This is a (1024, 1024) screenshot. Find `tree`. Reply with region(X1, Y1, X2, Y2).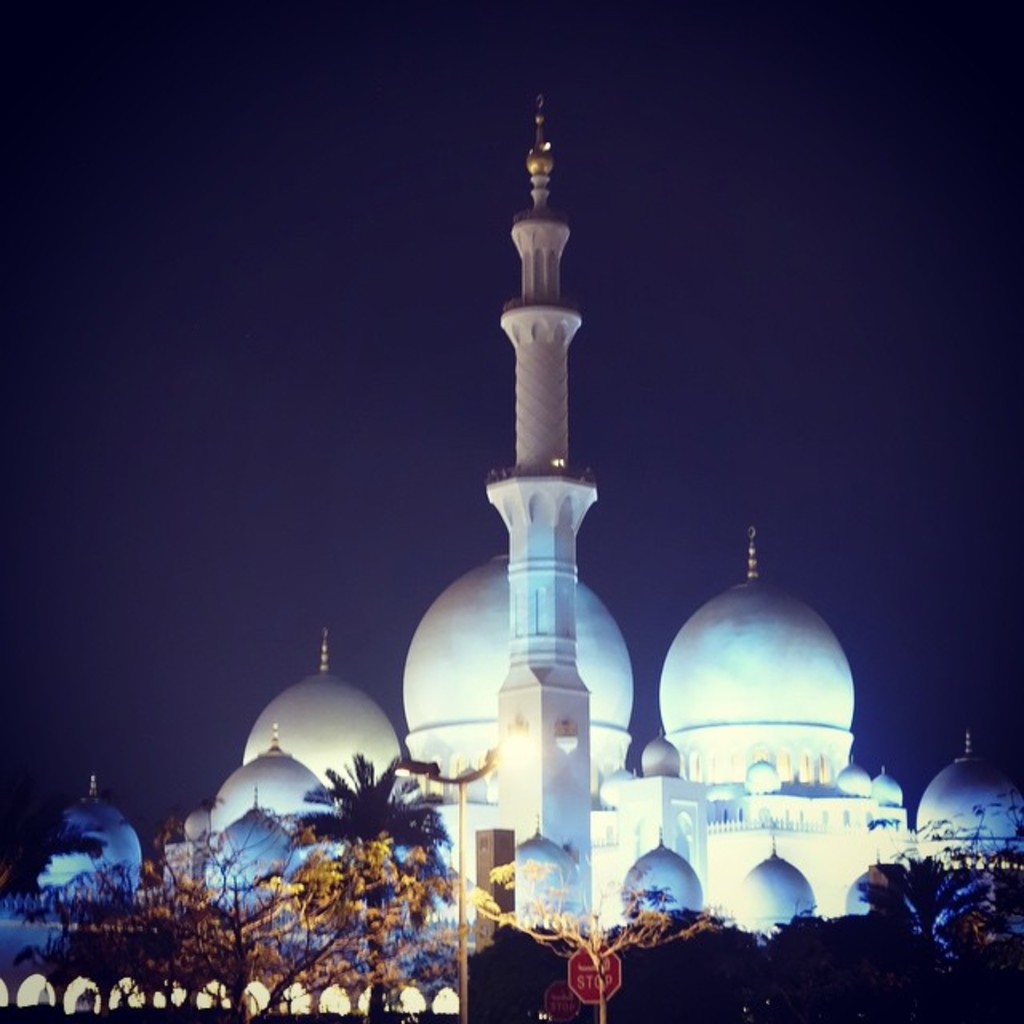
region(291, 835, 464, 1022).
